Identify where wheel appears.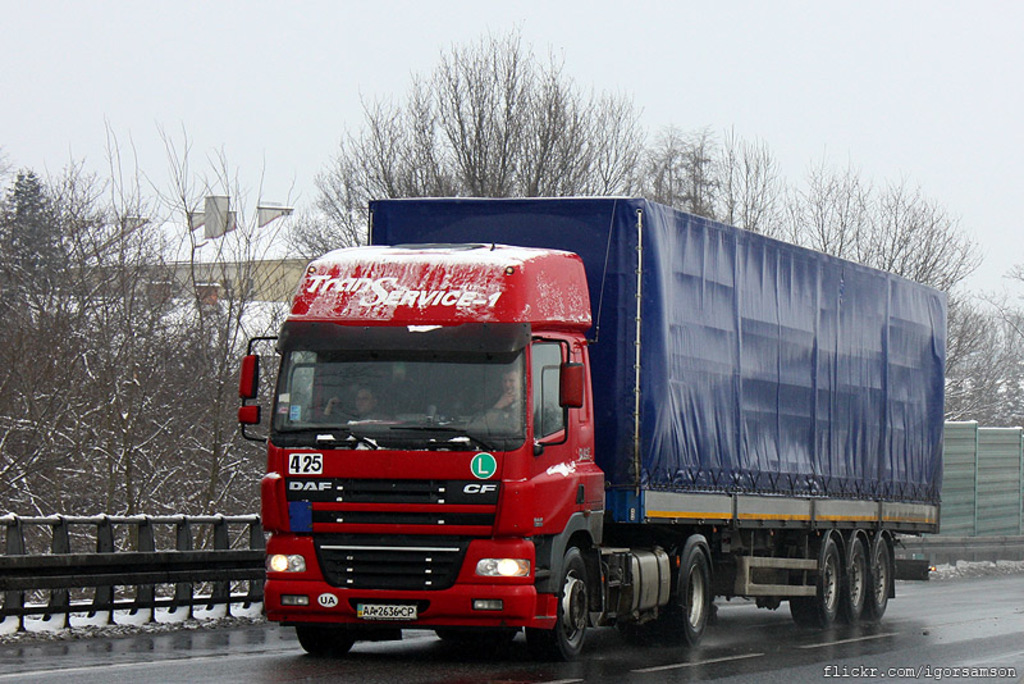
Appears at bbox(867, 535, 890, 617).
